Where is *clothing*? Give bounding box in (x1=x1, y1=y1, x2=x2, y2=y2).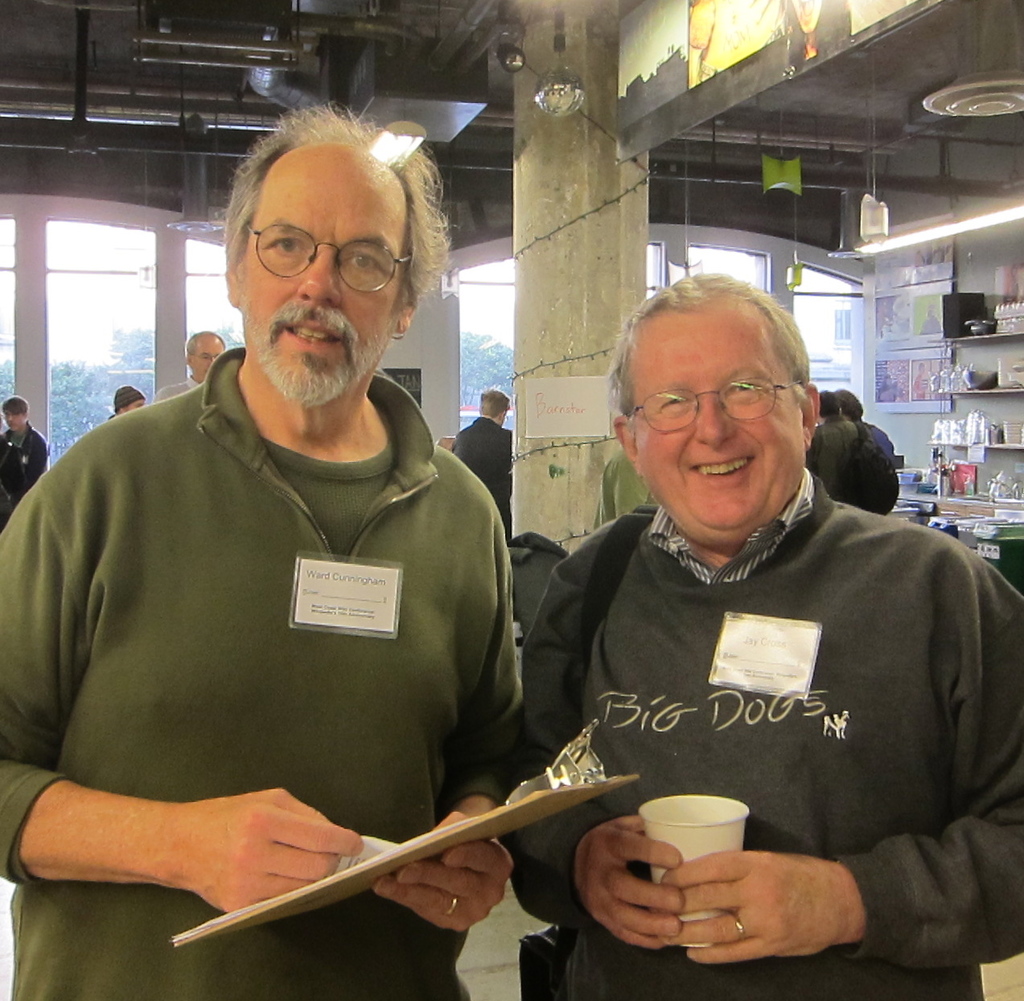
(x1=862, y1=422, x2=894, y2=469).
